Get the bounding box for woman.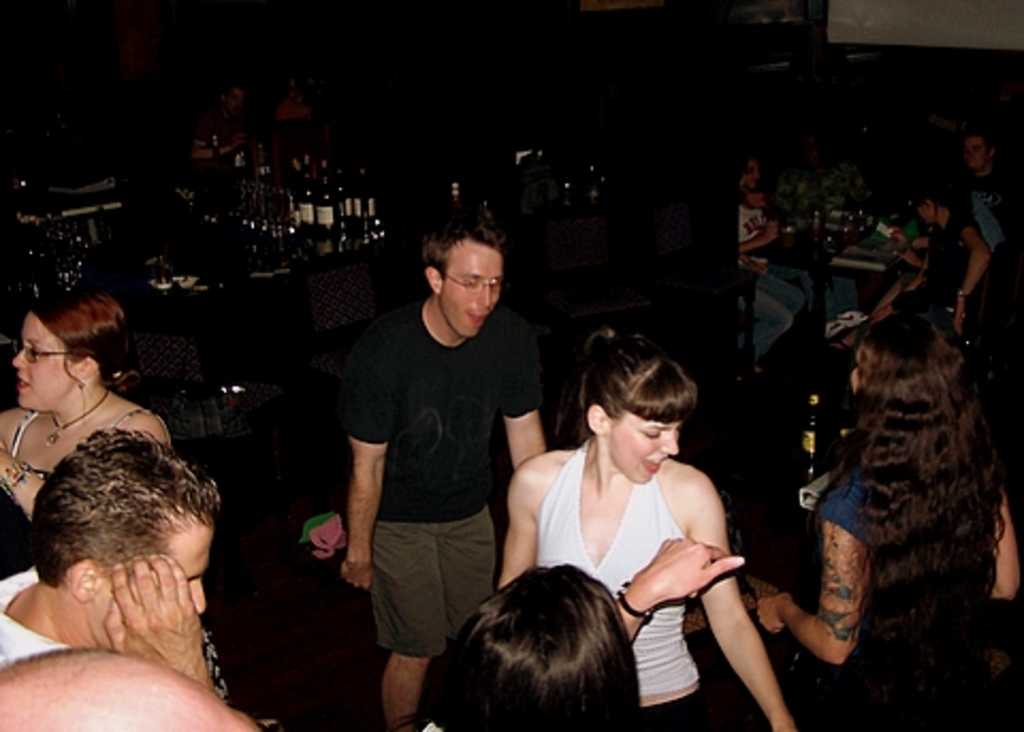
BBox(753, 314, 1022, 730).
